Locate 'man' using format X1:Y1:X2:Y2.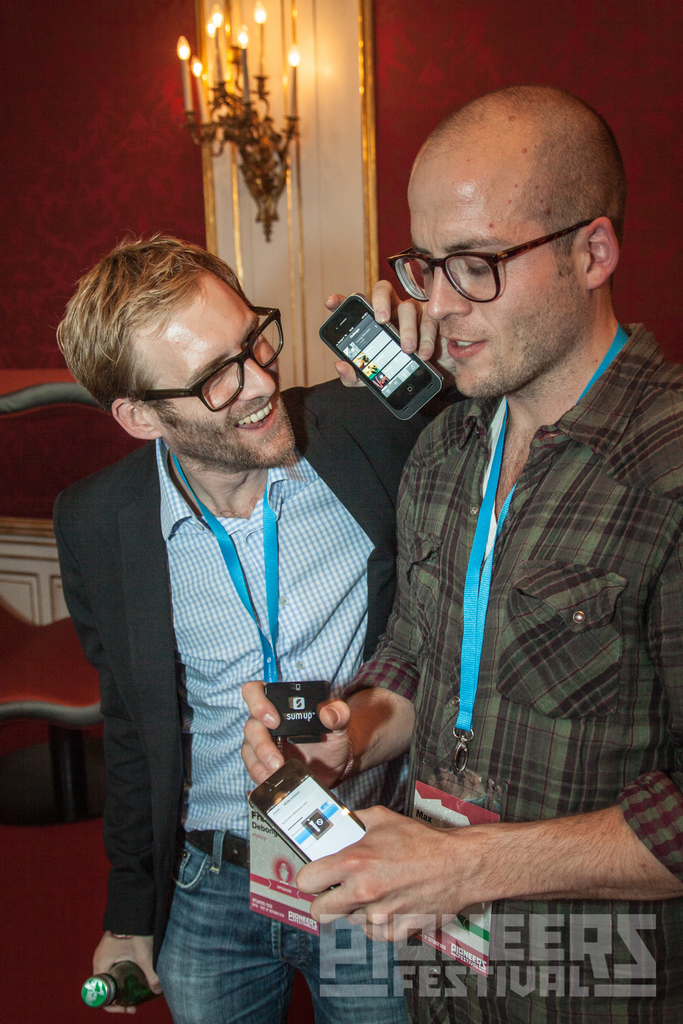
41:223:468:1023.
